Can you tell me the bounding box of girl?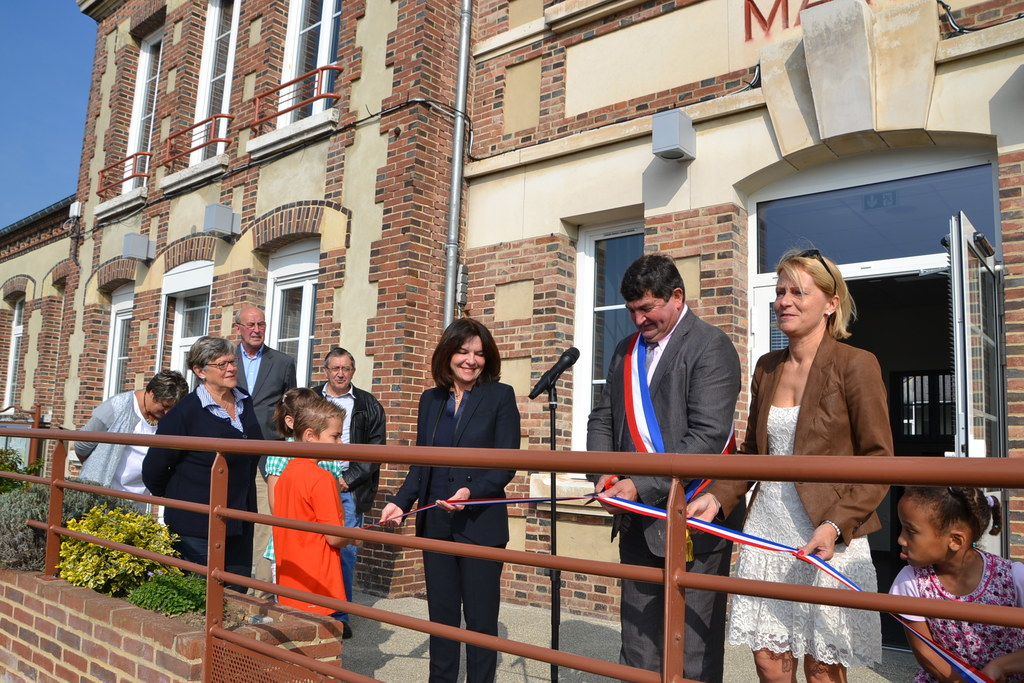
x1=76 y1=365 x2=211 y2=518.
